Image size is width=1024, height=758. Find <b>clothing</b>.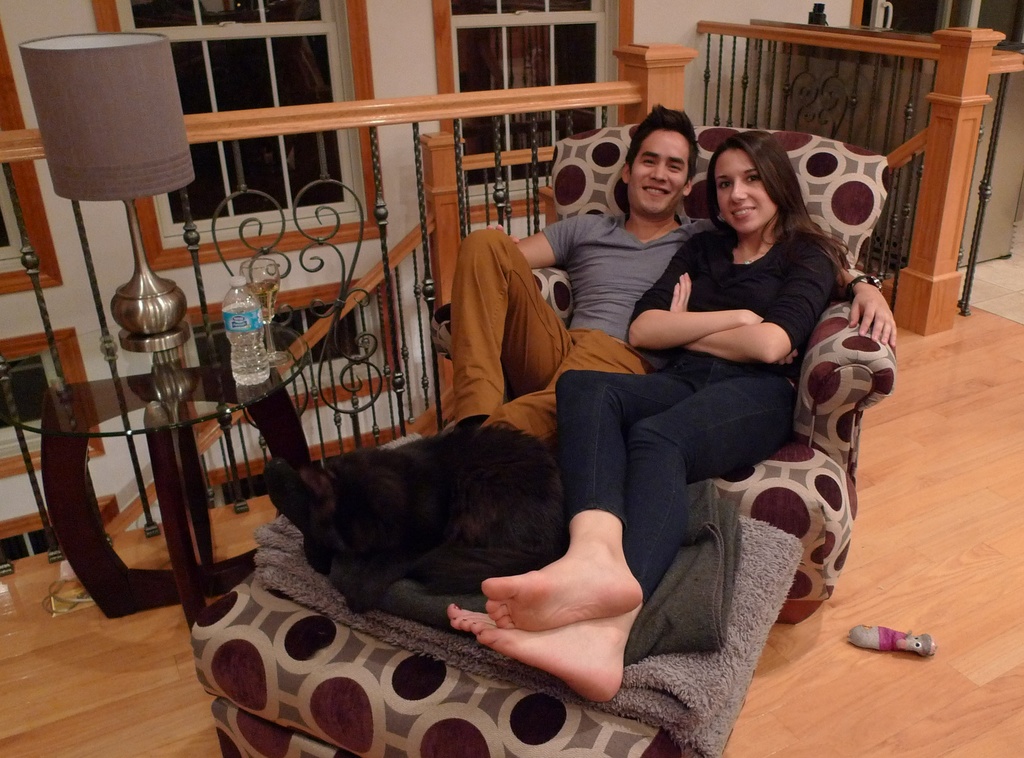
x1=543, y1=215, x2=713, y2=339.
